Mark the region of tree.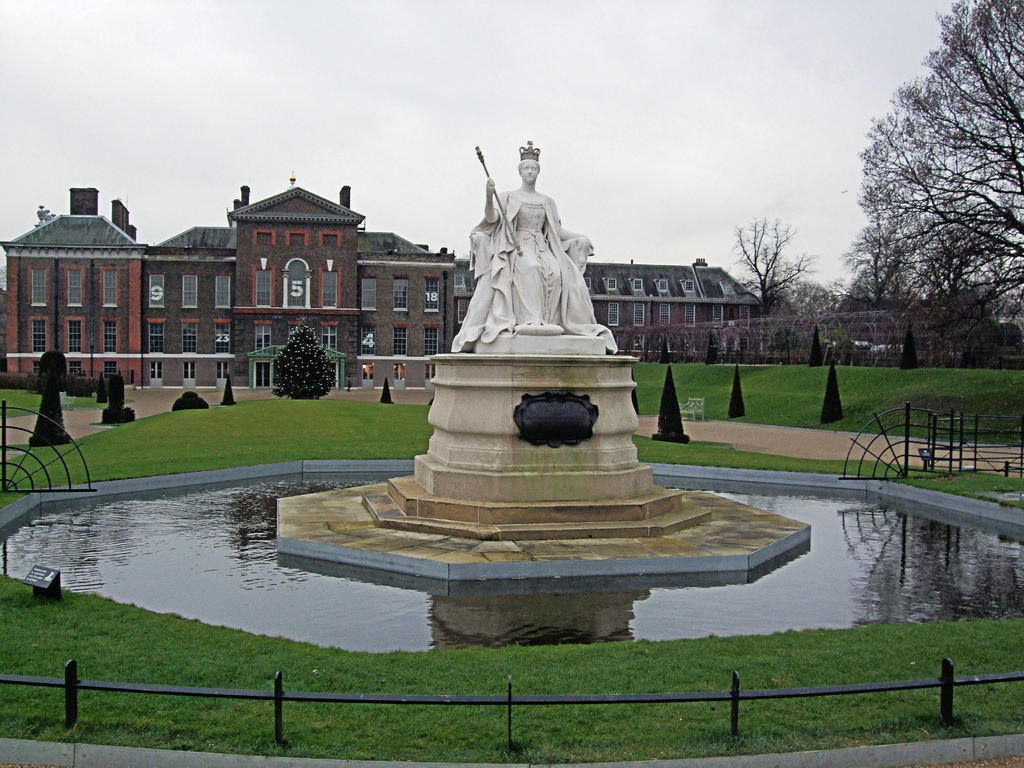
Region: [221, 376, 238, 408].
